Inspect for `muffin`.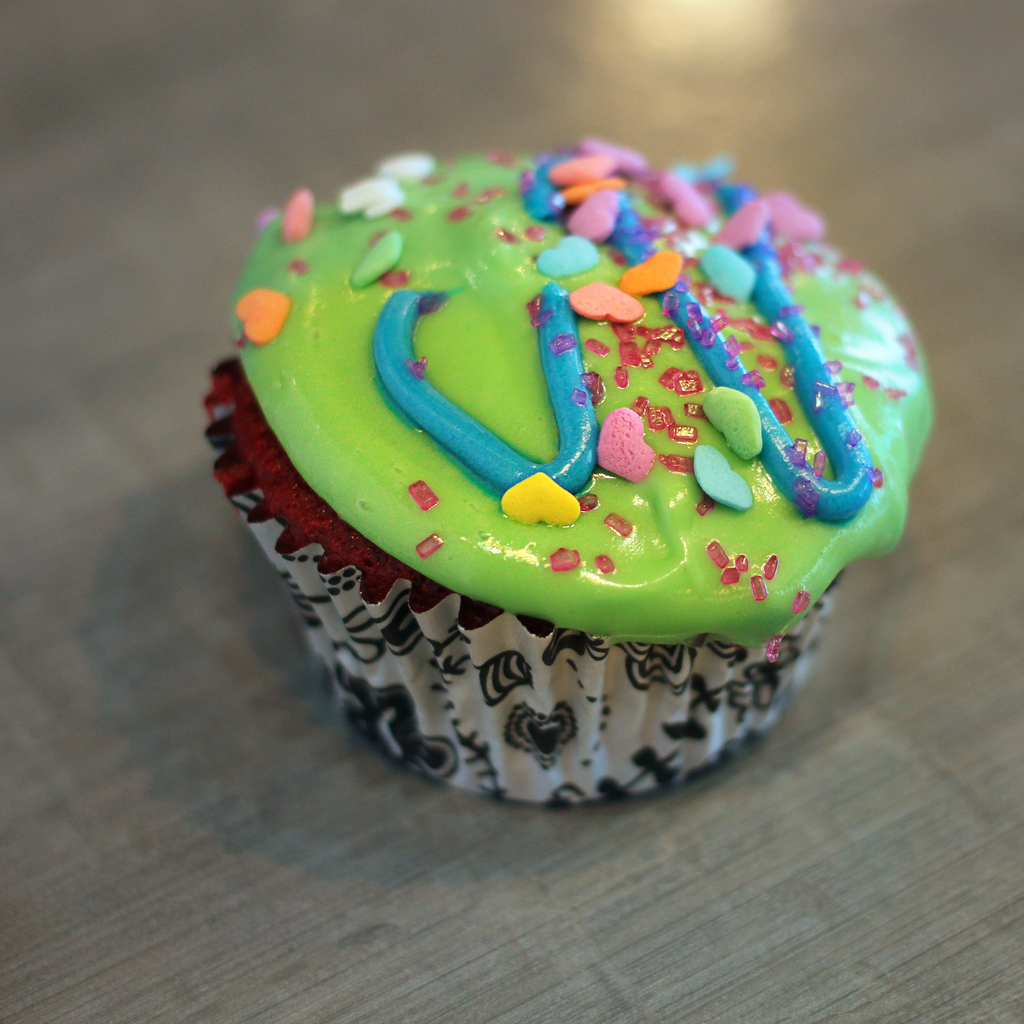
Inspection: region(200, 130, 934, 810).
